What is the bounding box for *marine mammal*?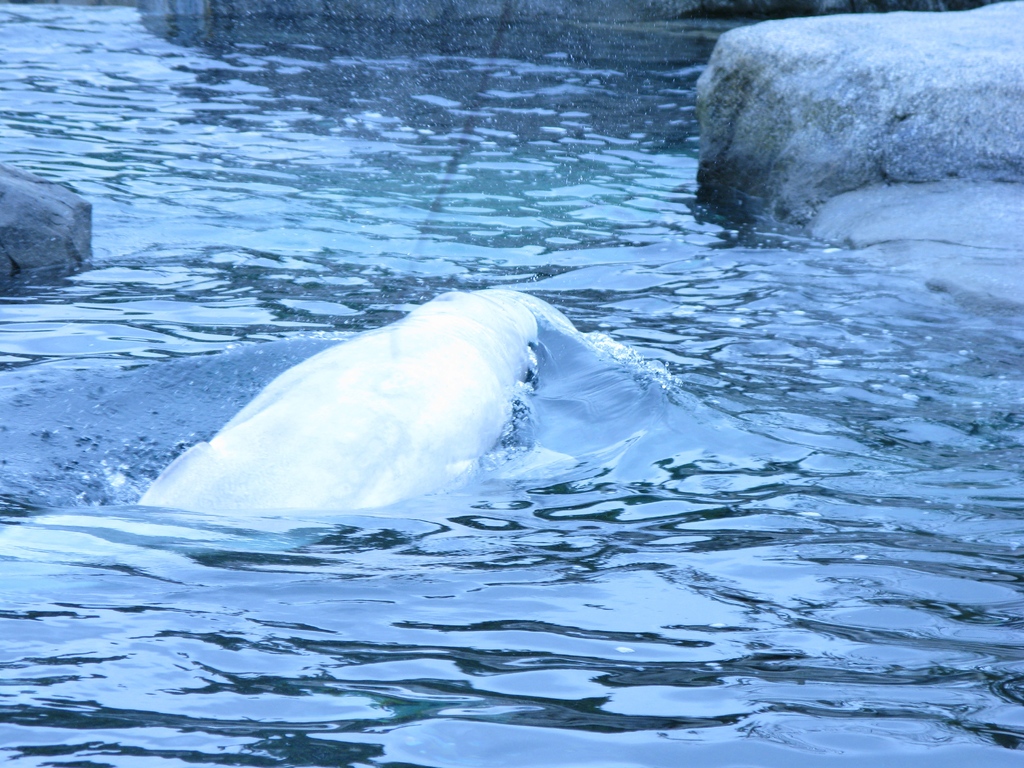
{"x1": 163, "y1": 273, "x2": 609, "y2": 559}.
